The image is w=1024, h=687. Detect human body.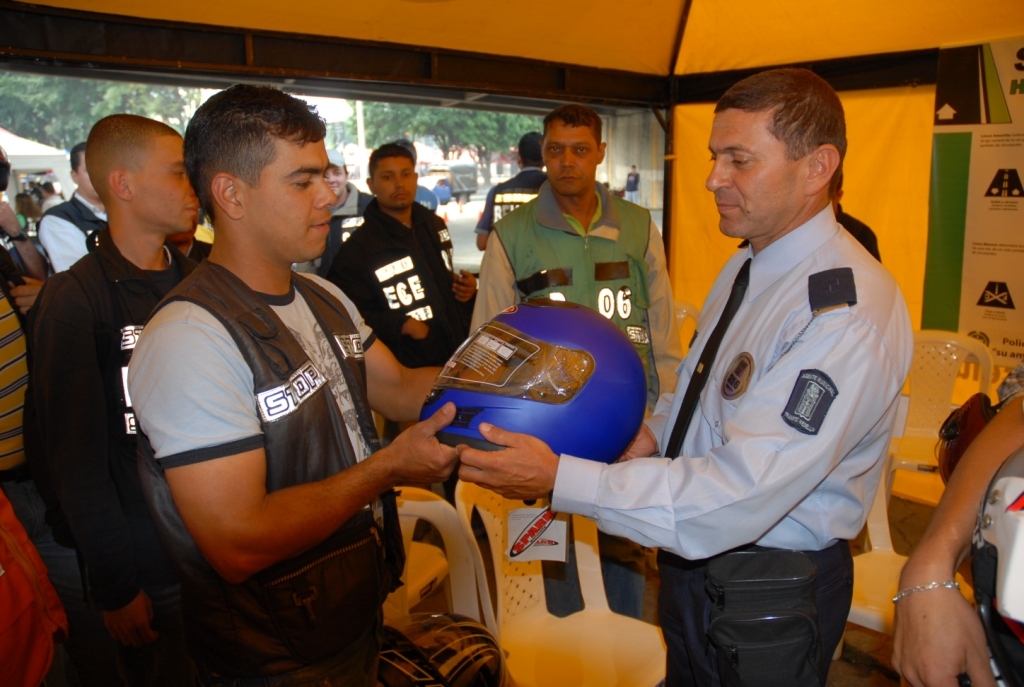
Detection: <bbox>475, 131, 547, 242</bbox>.
